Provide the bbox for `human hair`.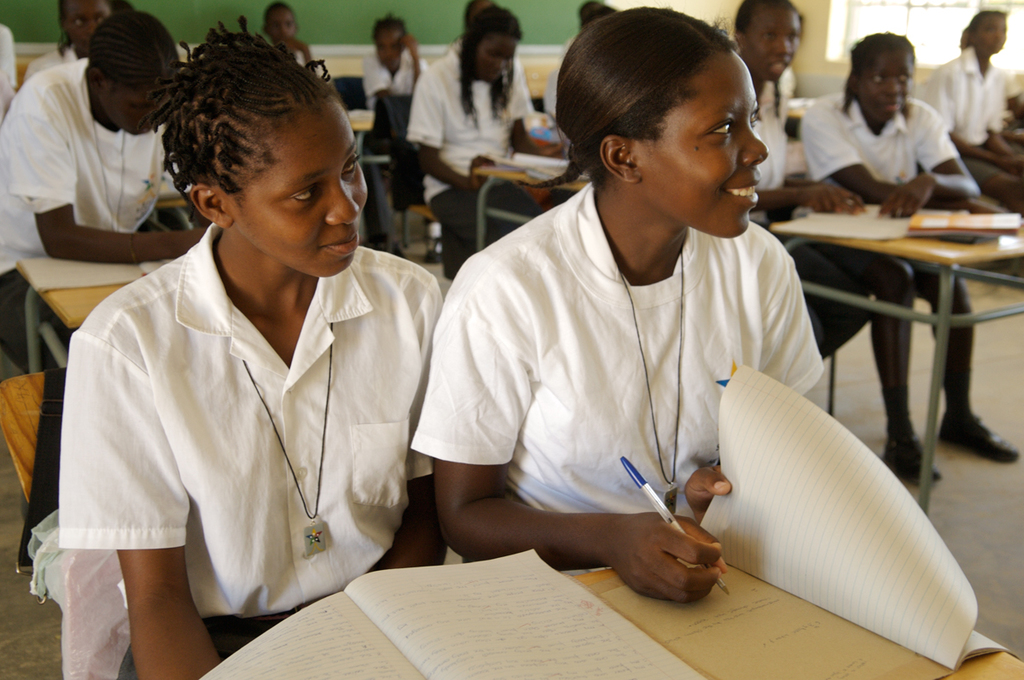
[262,0,294,34].
